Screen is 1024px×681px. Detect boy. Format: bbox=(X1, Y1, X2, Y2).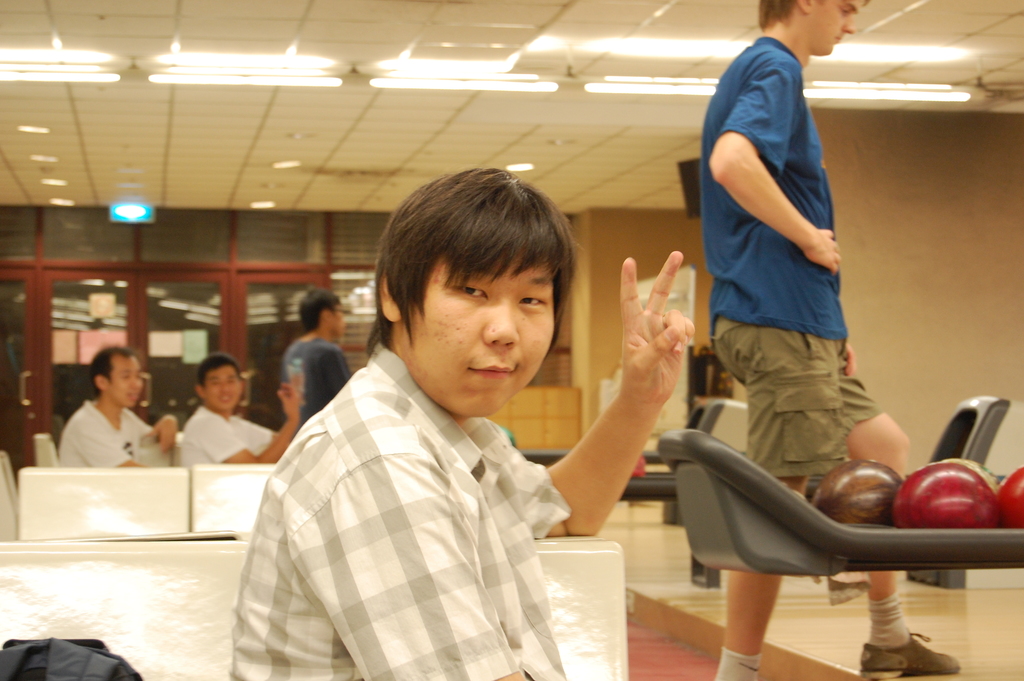
bbox=(694, 0, 957, 680).
